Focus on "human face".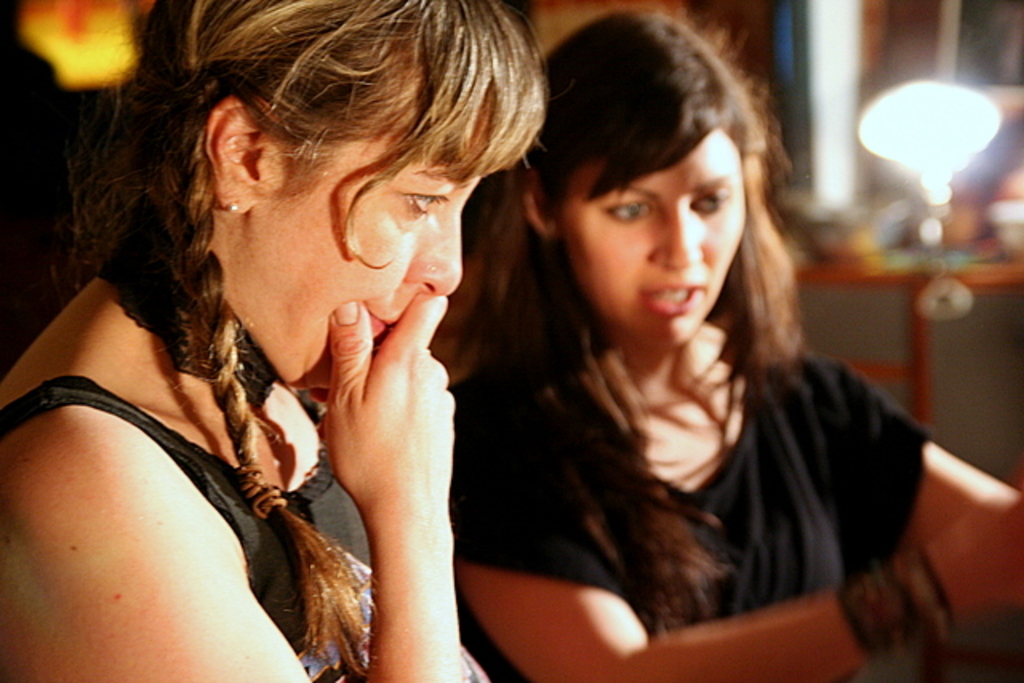
Focused at bbox=(246, 101, 488, 385).
